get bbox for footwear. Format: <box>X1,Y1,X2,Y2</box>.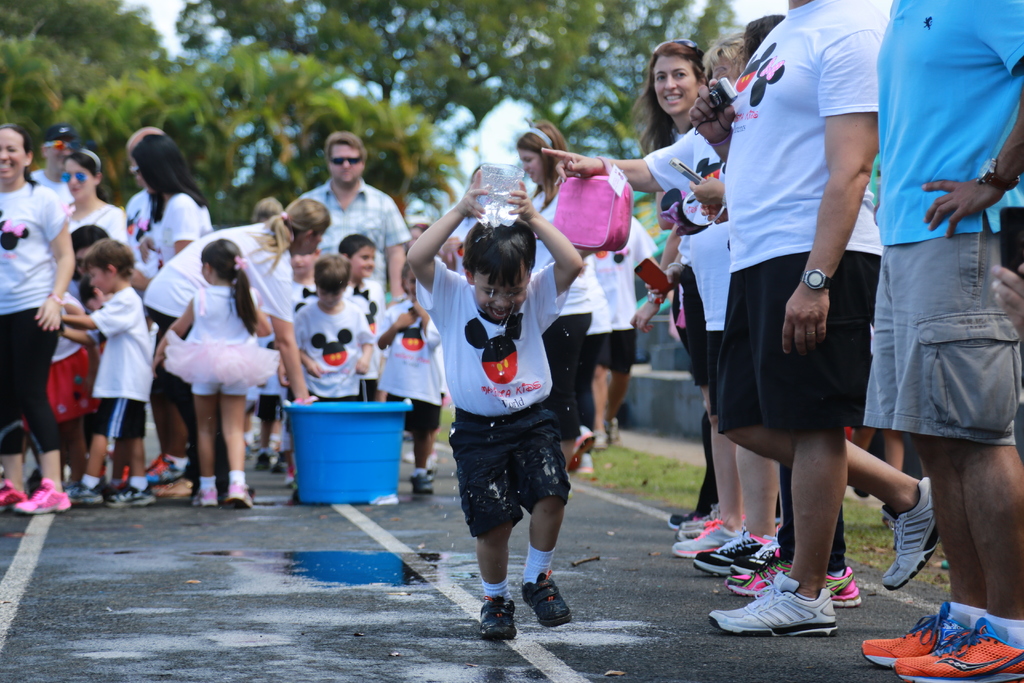
<box>858,607,978,670</box>.
